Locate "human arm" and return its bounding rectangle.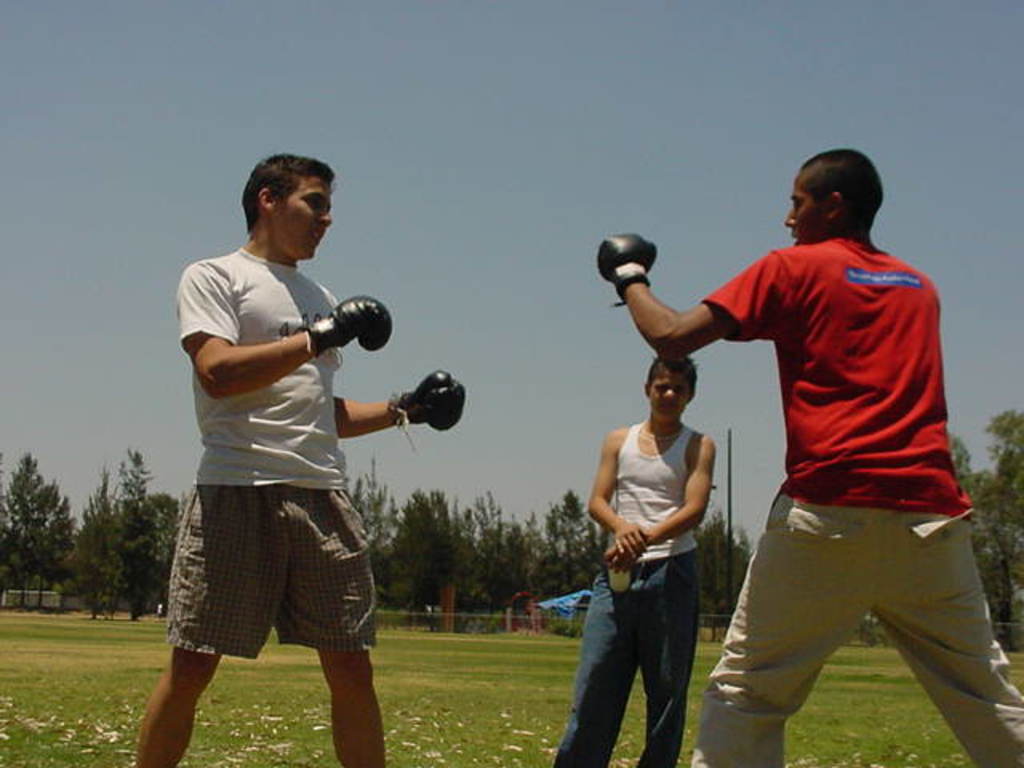
<region>590, 248, 749, 402</region>.
